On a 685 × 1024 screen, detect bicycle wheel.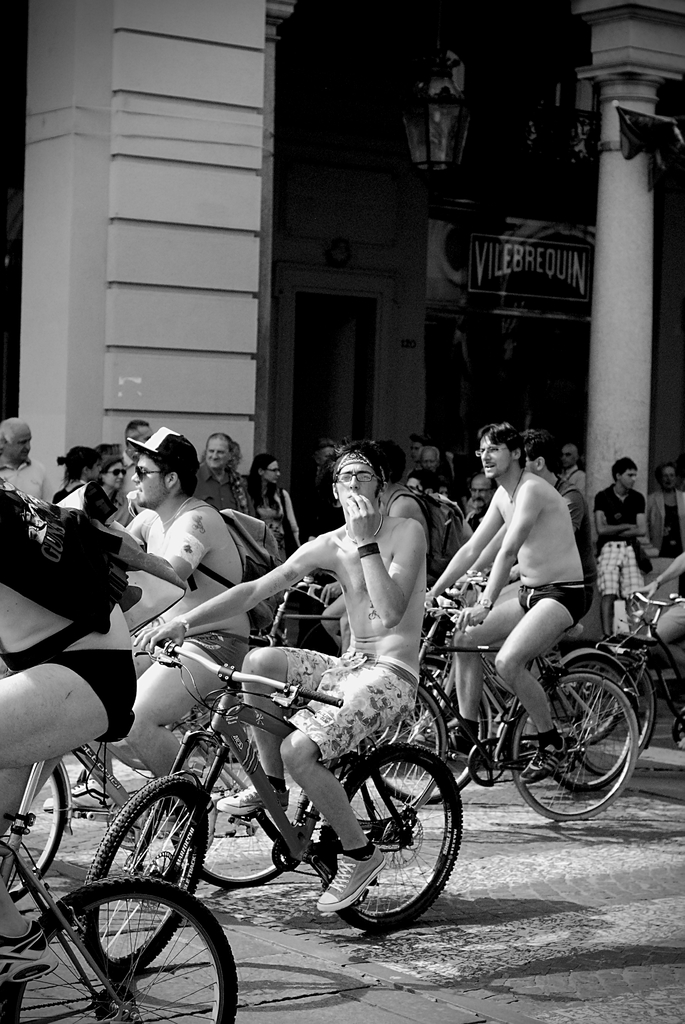
326, 688, 443, 831.
